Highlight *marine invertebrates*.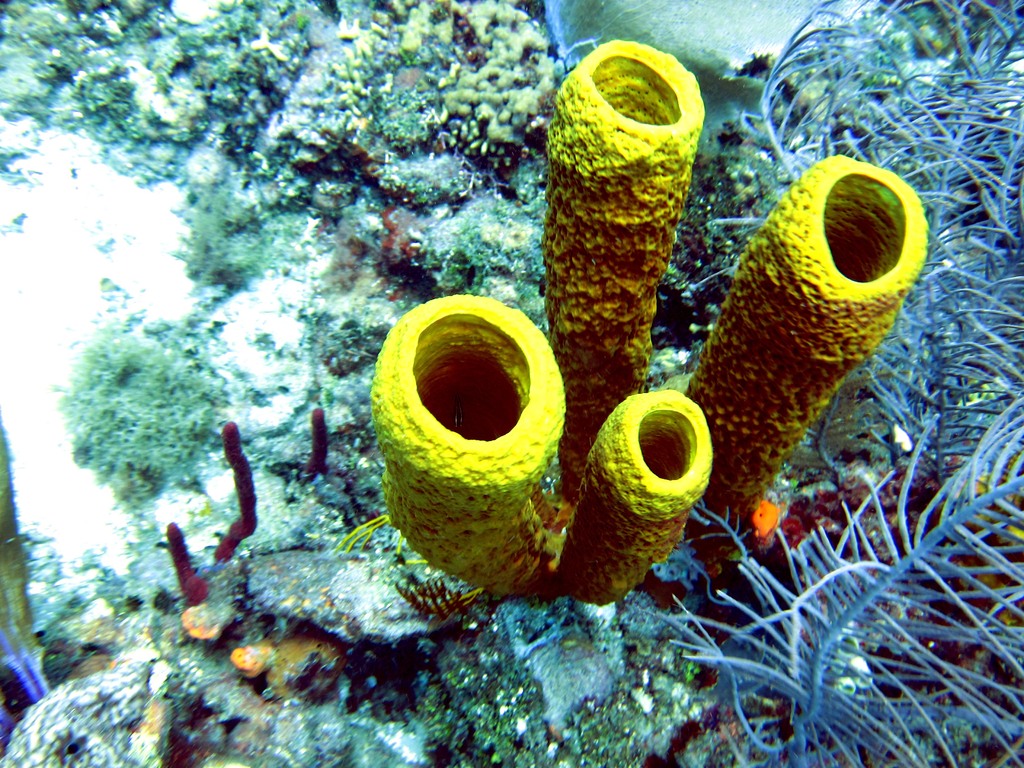
Highlighted region: select_region(333, 0, 563, 172).
